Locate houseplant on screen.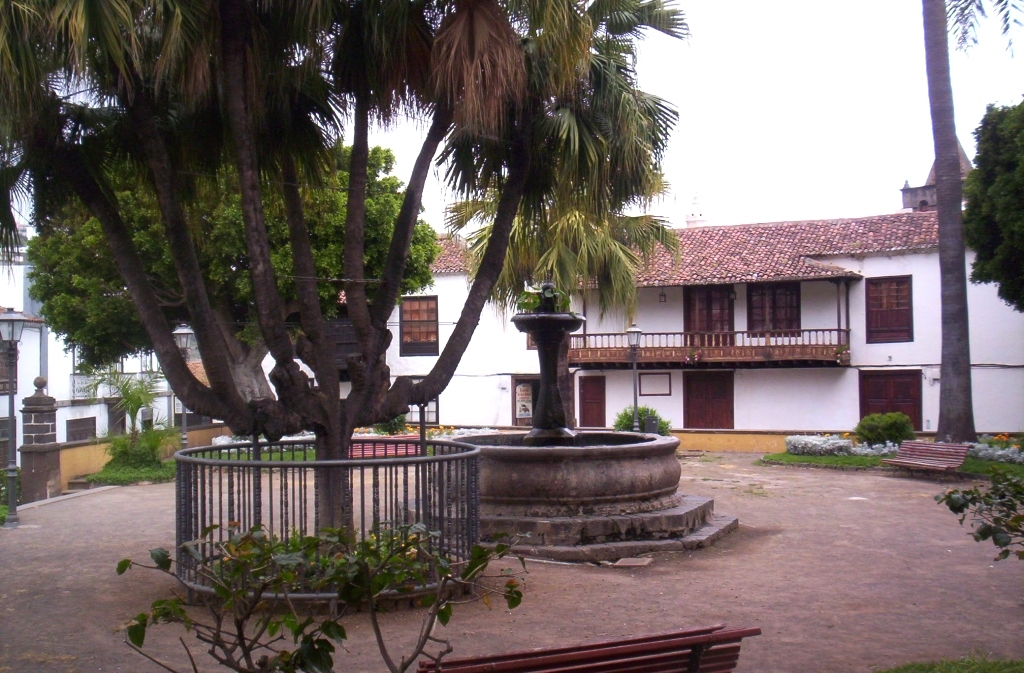
On screen at <box>839,408,910,448</box>.
